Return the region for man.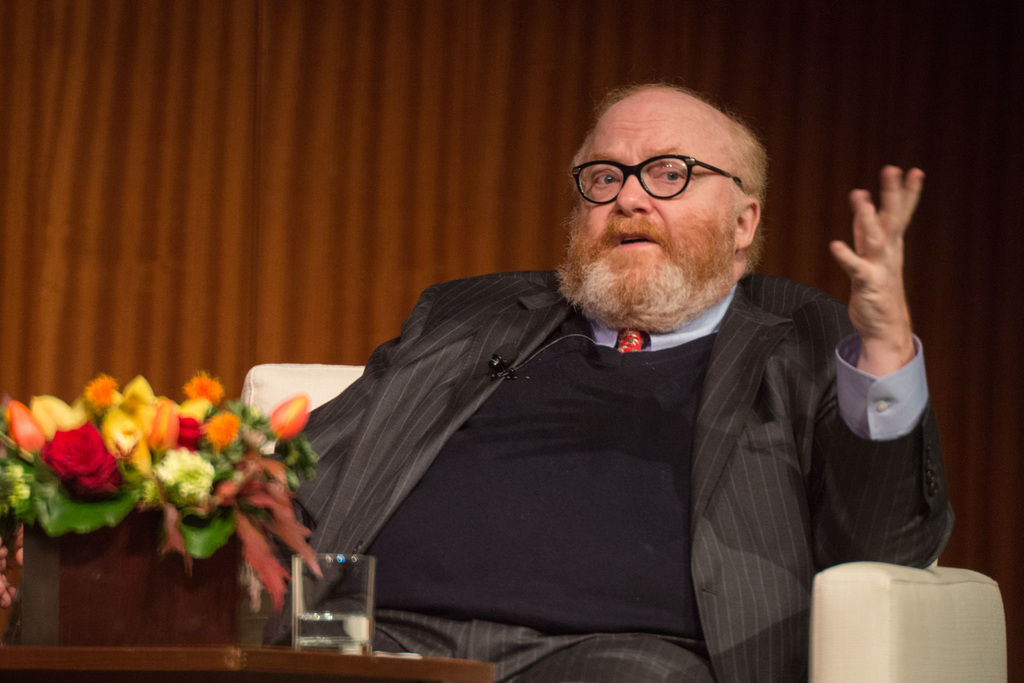
194 104 940 668.
